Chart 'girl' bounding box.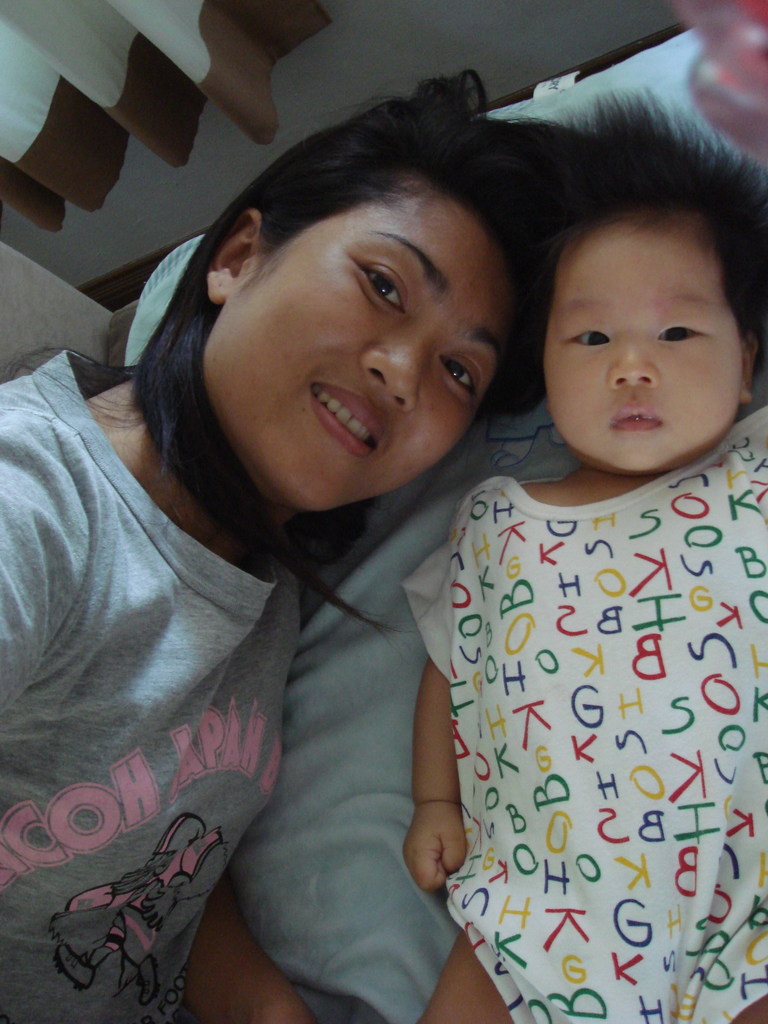
Charted: [x1=0, y1=63, x2=595, y2=1023].
